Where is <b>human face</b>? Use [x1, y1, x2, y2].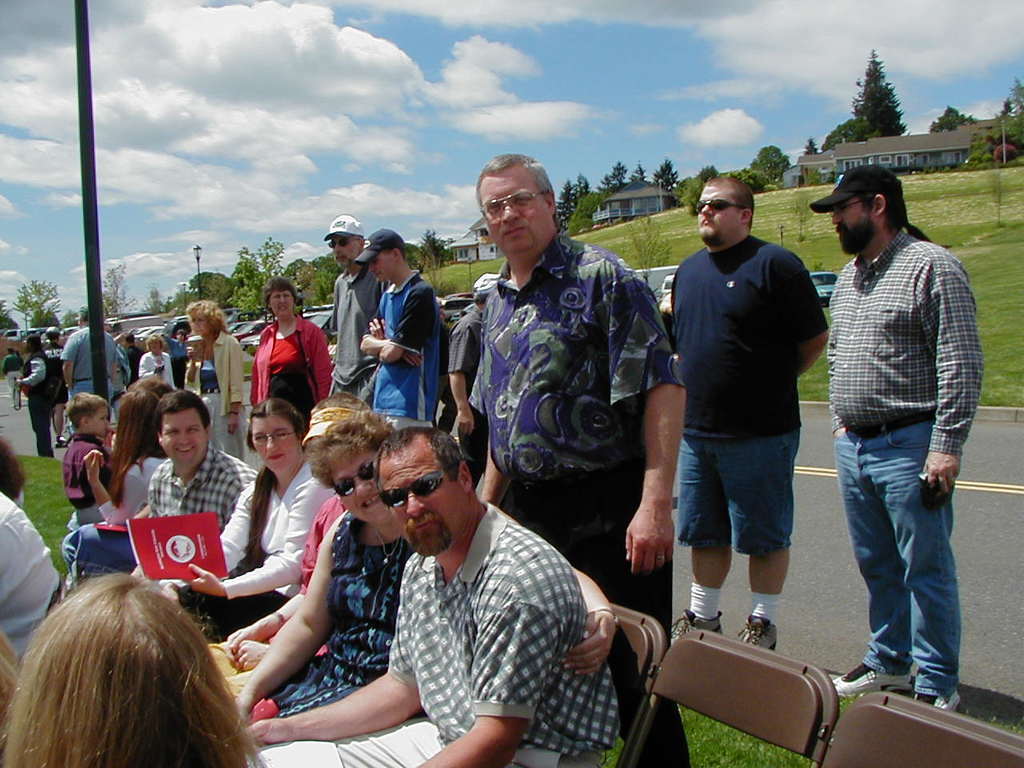
[267, 292, 294, 318].
